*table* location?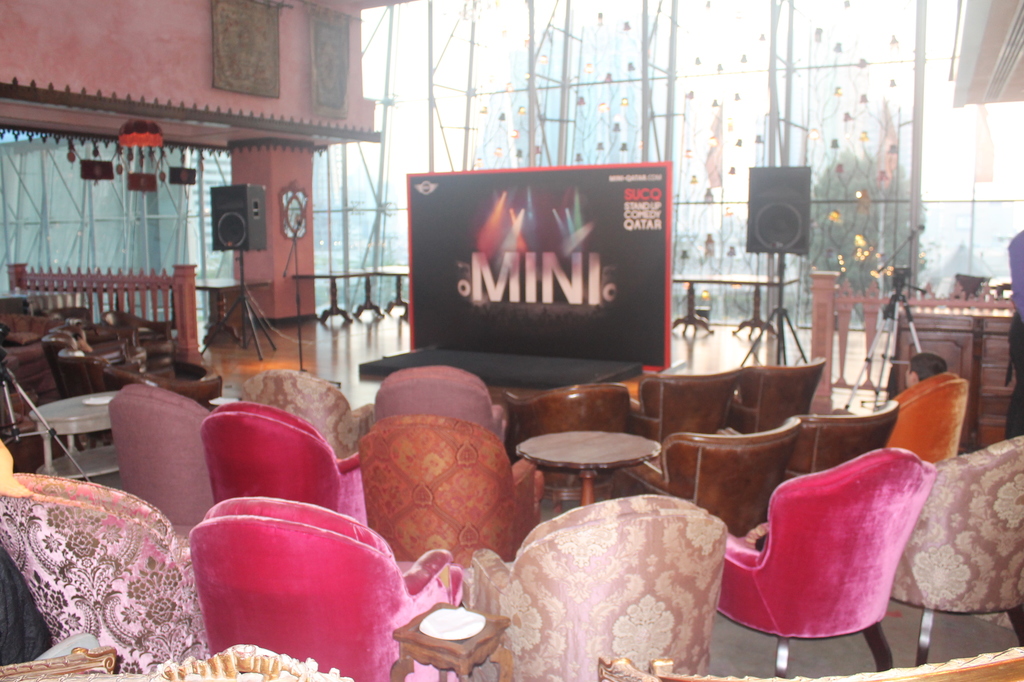
388,603,508,681
